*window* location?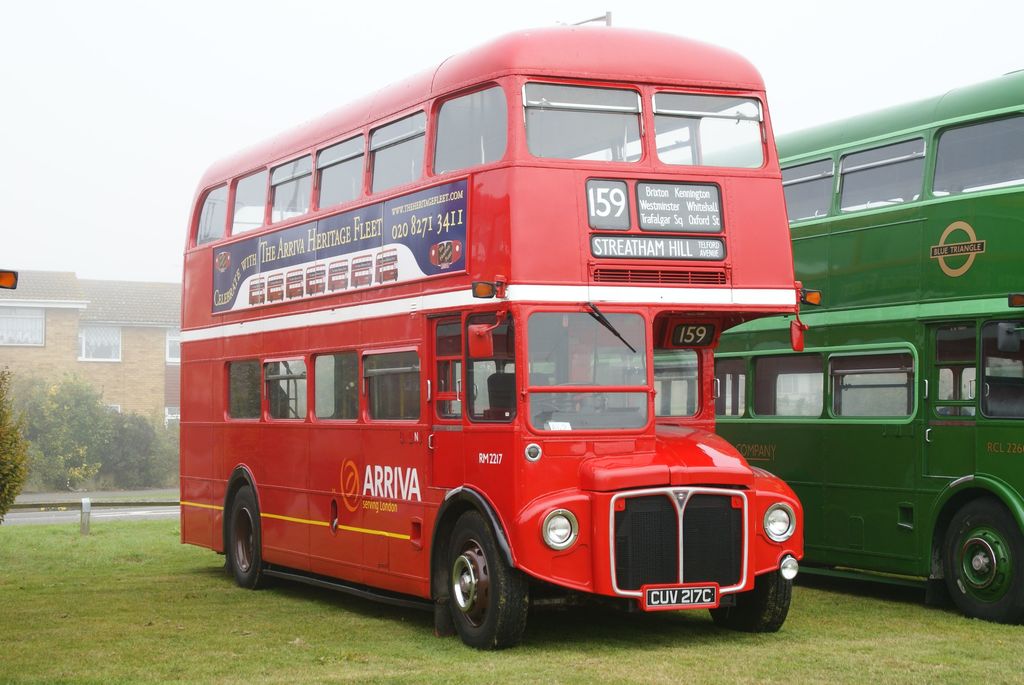
x1=311 y1=346 x2=362 y2=421
